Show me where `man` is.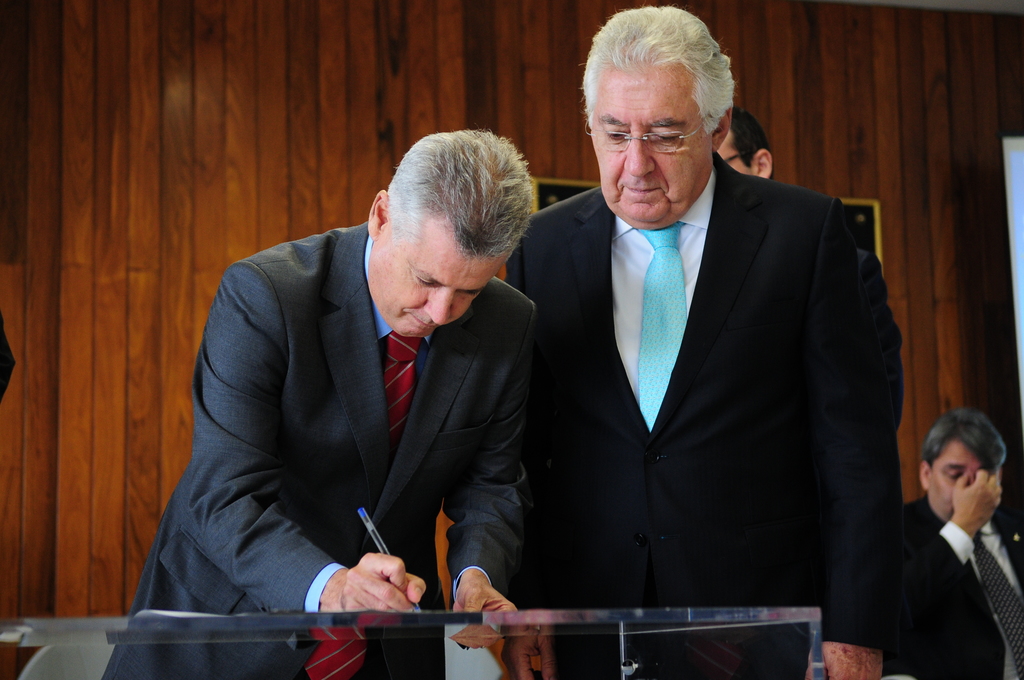
`man` is at locate(501, 2, 900, 679).
